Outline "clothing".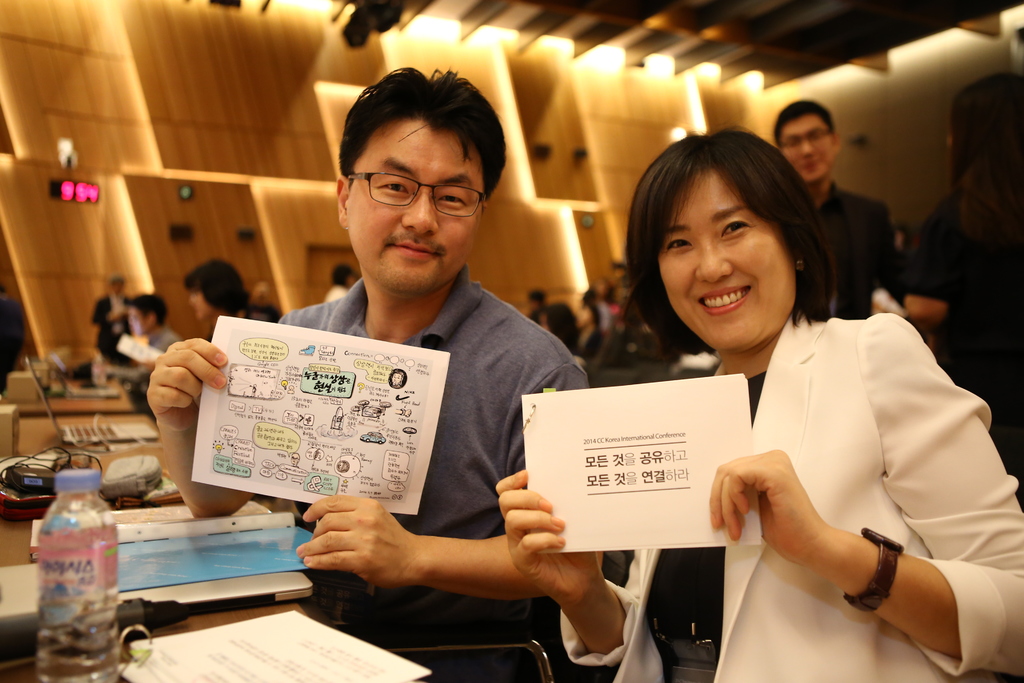
Outline: region(140, 331, 192, 377).
